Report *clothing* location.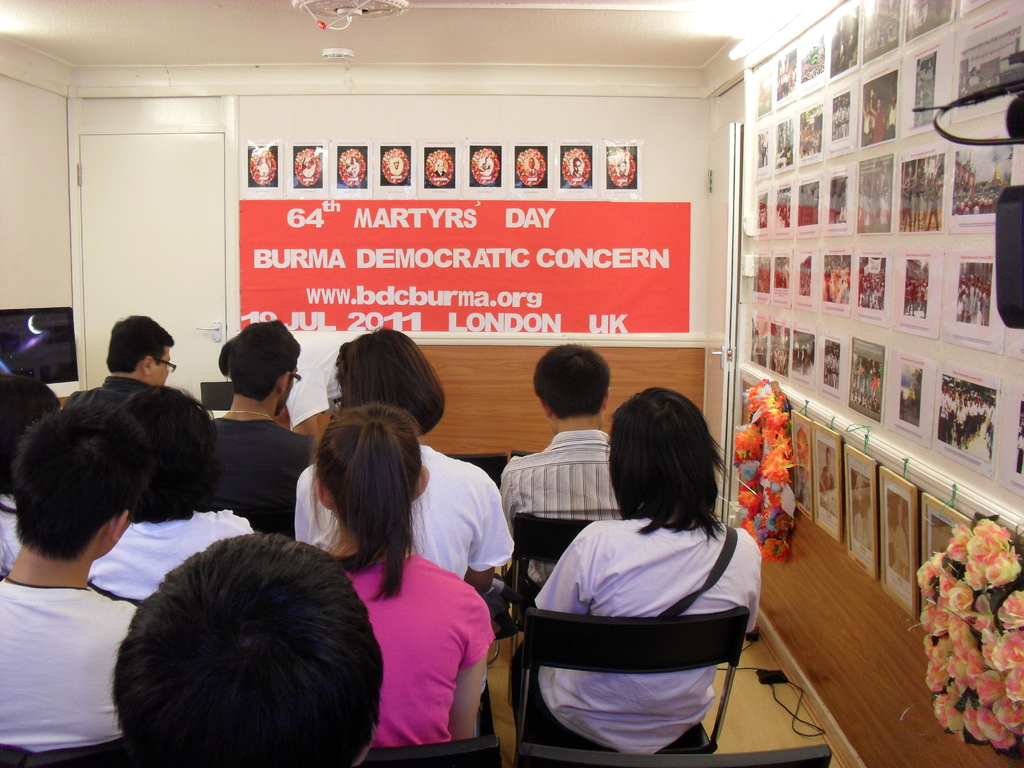
Report: [x1=909, y1=170, x2=930, y2=215].
